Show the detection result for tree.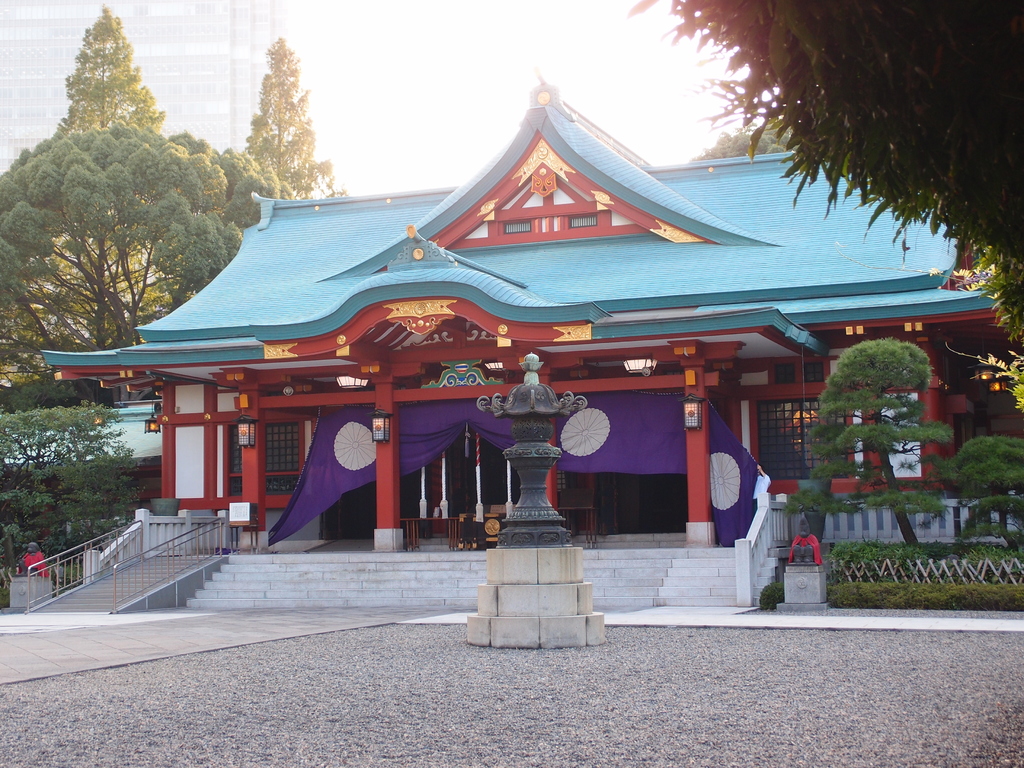
[left=0, top=126, right=278, bottom=385].
